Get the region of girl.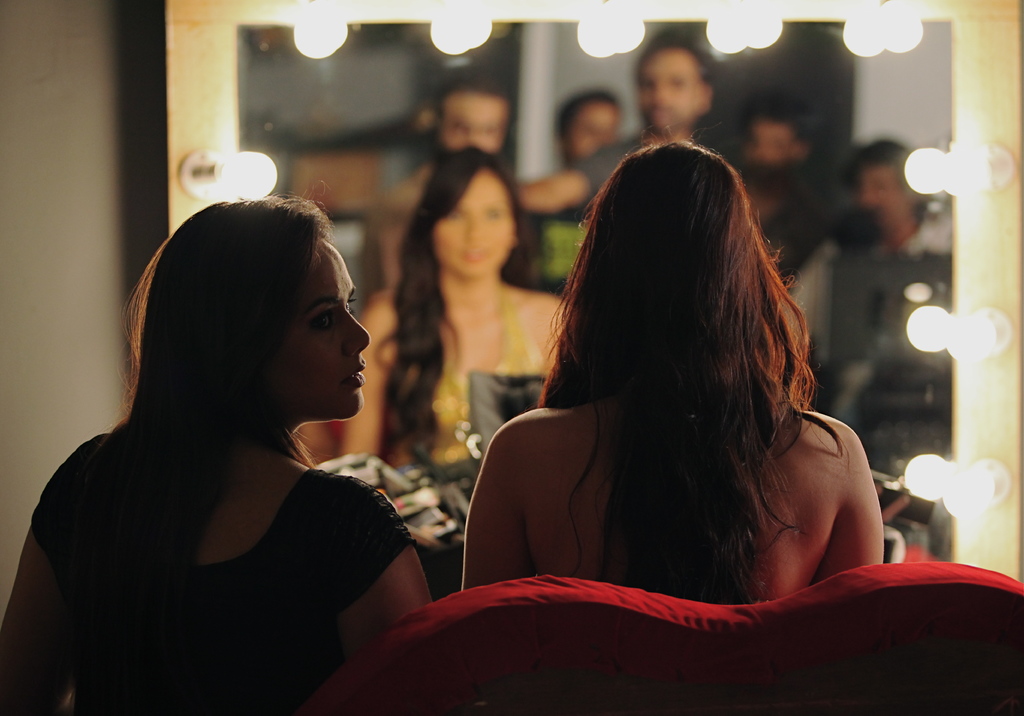
[left=0, top=194, right=432, bottom=715].
